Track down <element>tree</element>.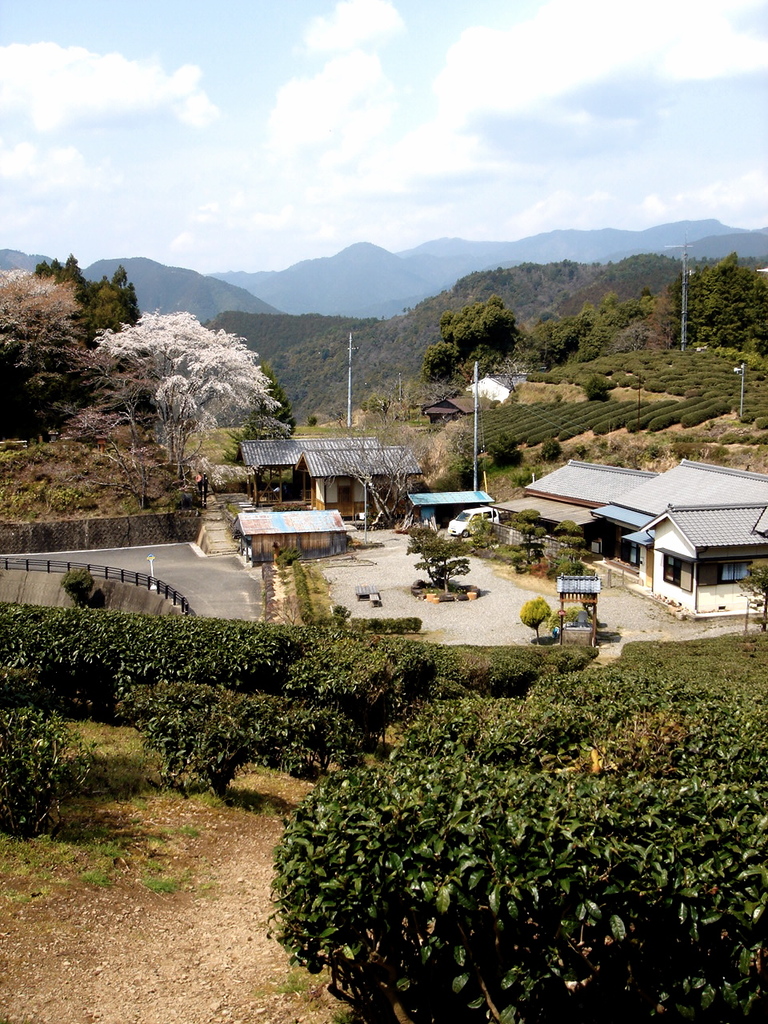
Tracked to x1=663, y1=249, x2=767, y2=360.
